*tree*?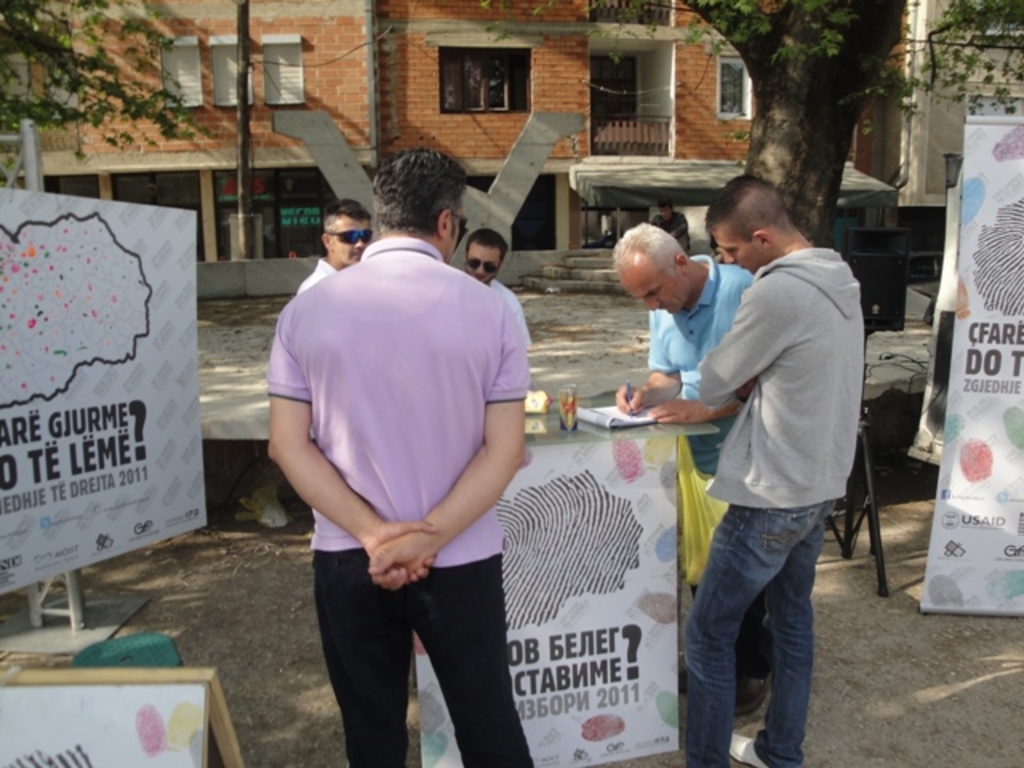
bbox(0, 0, 190, 203)
